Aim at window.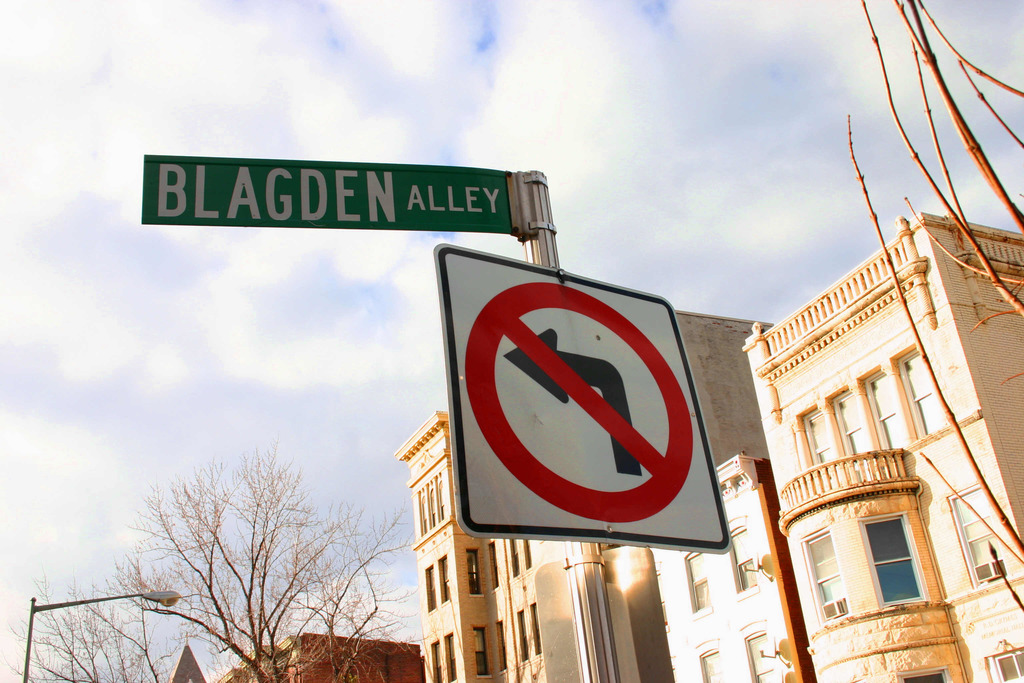
Aimed at [x1=500, y1=530, x2=518, y2=575].
